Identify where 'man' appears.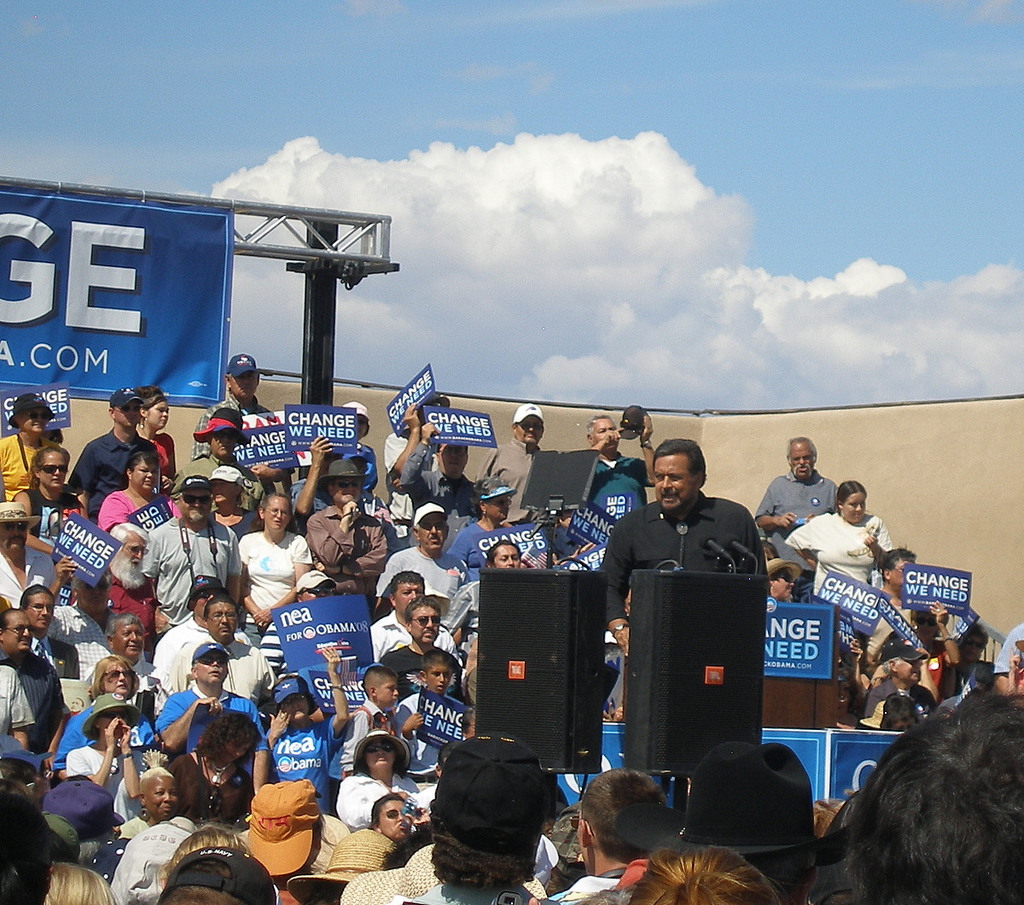
Appears at 399,421,479,551.
